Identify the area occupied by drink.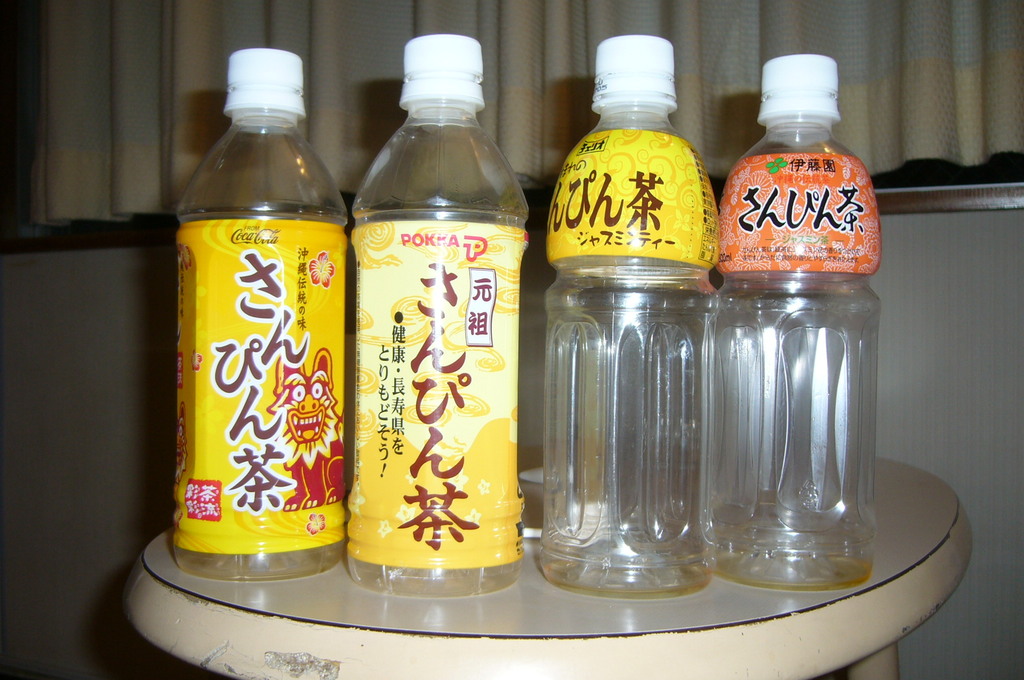
Area: x1=351 y1=54 x2=536 y2=578.
